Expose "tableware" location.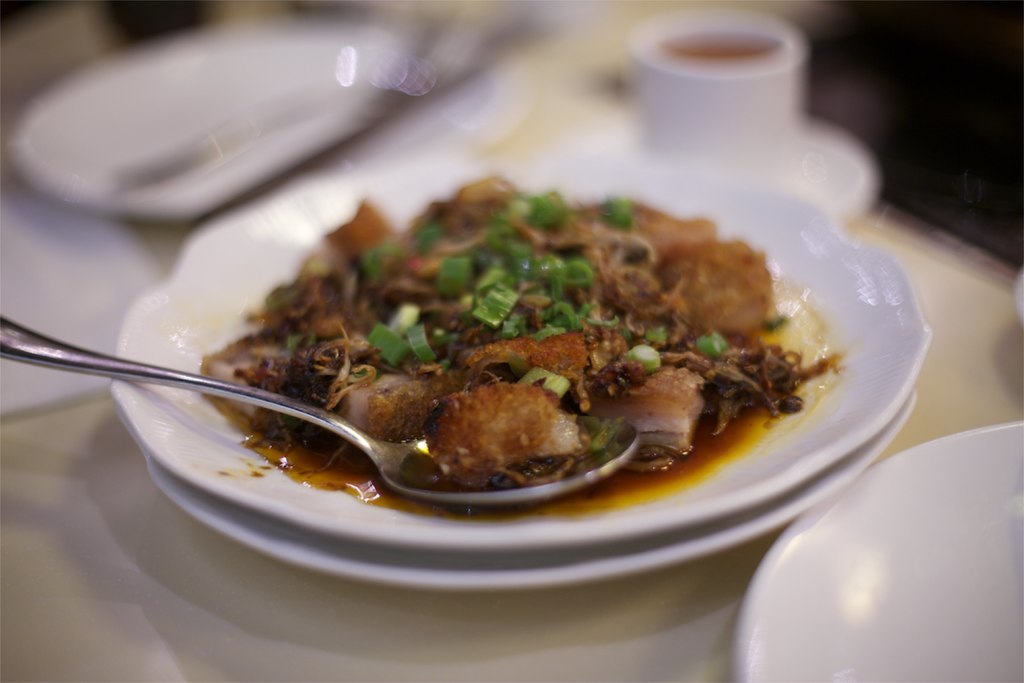
Exposed at BBox(17, 18, 404, 226).
